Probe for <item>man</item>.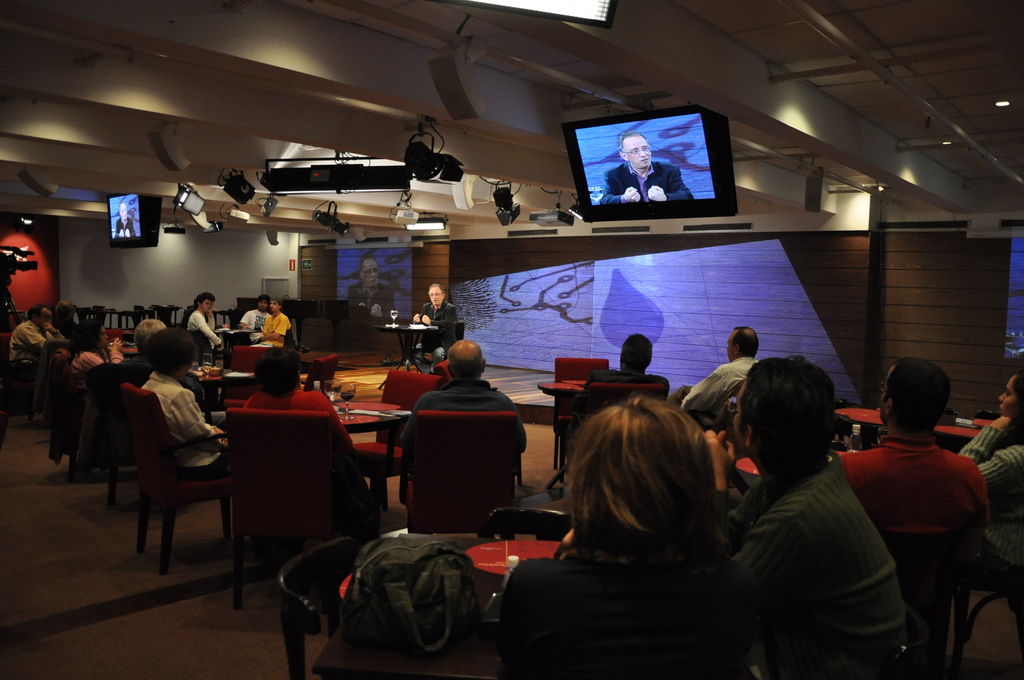
Probe result: rect(401, 287, 470, 370).
